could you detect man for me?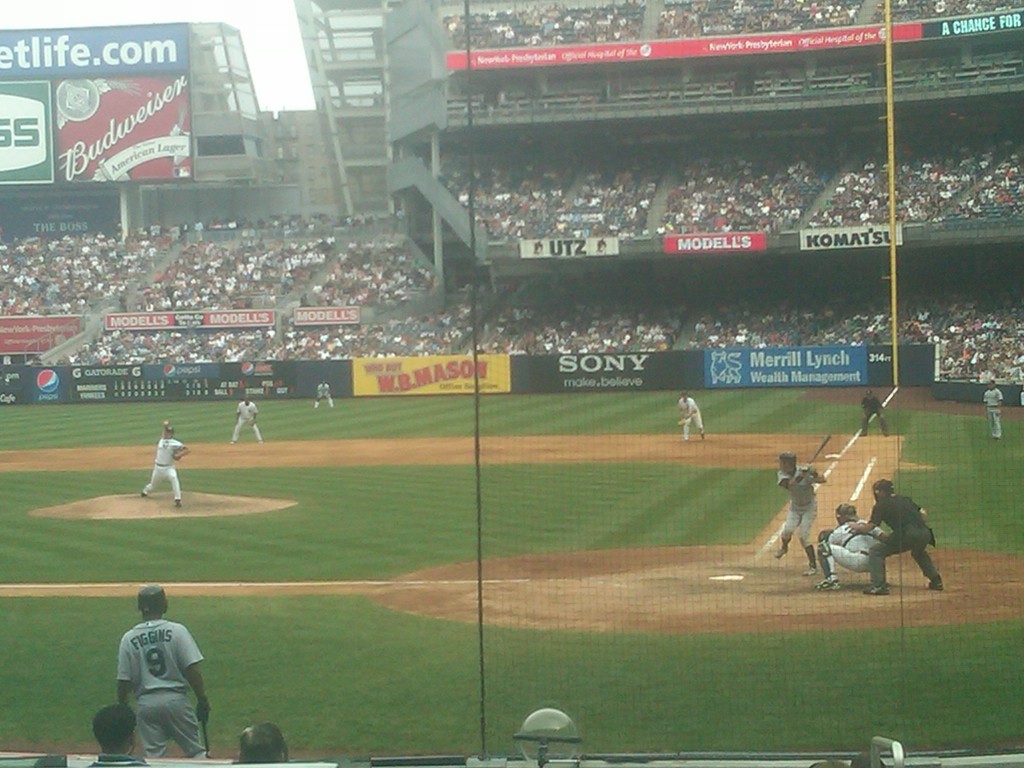
Detection result: bbox=(676, 393, 708, 442).
